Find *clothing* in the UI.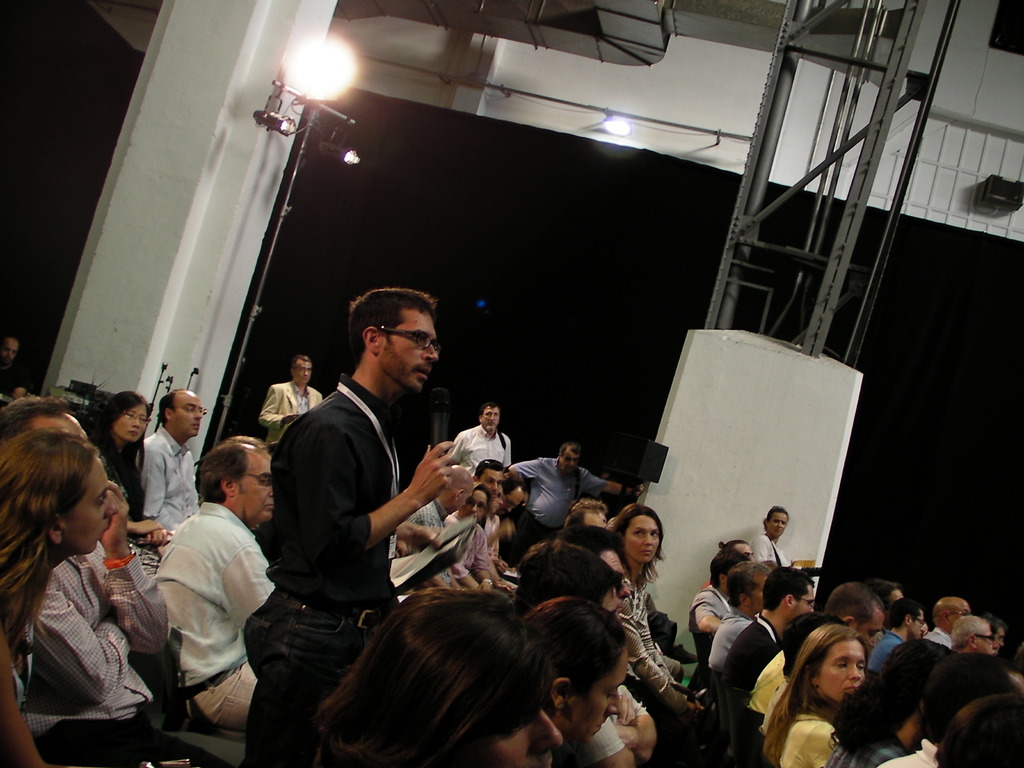
UI element at 148 503 271 730.
